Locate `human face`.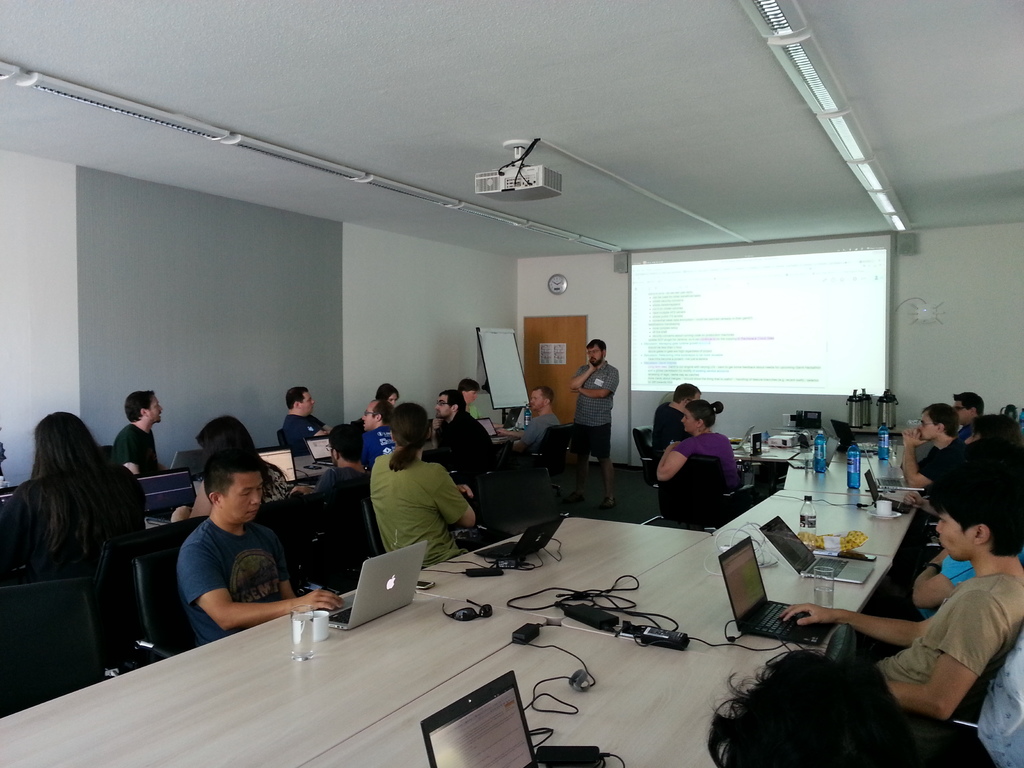
Bounding box: x1=684 y1=409 x2=698 y2=433.
